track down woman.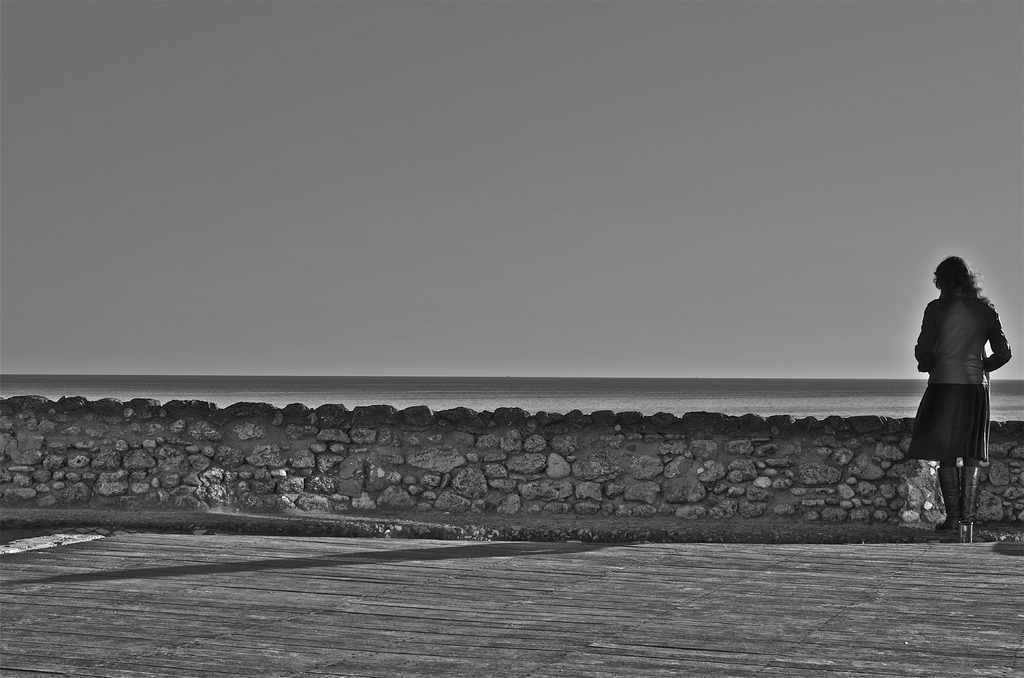
Tracked to [left=911, top=258, right=1010, bottom=534].
